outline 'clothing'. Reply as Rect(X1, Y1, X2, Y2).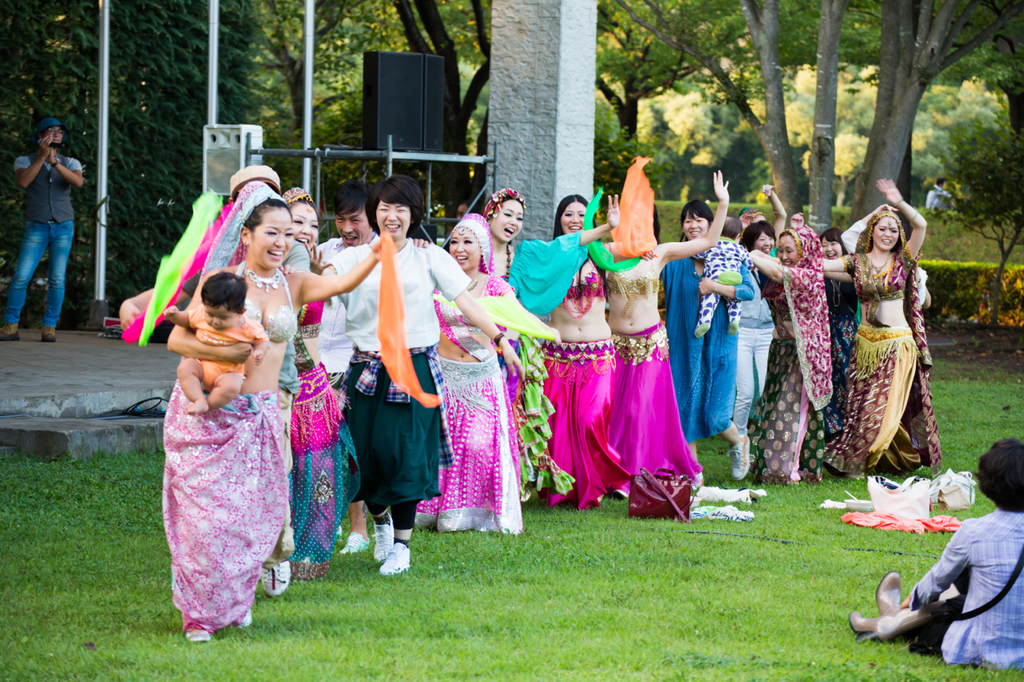
Rect(910, 507, 1023, 672).
